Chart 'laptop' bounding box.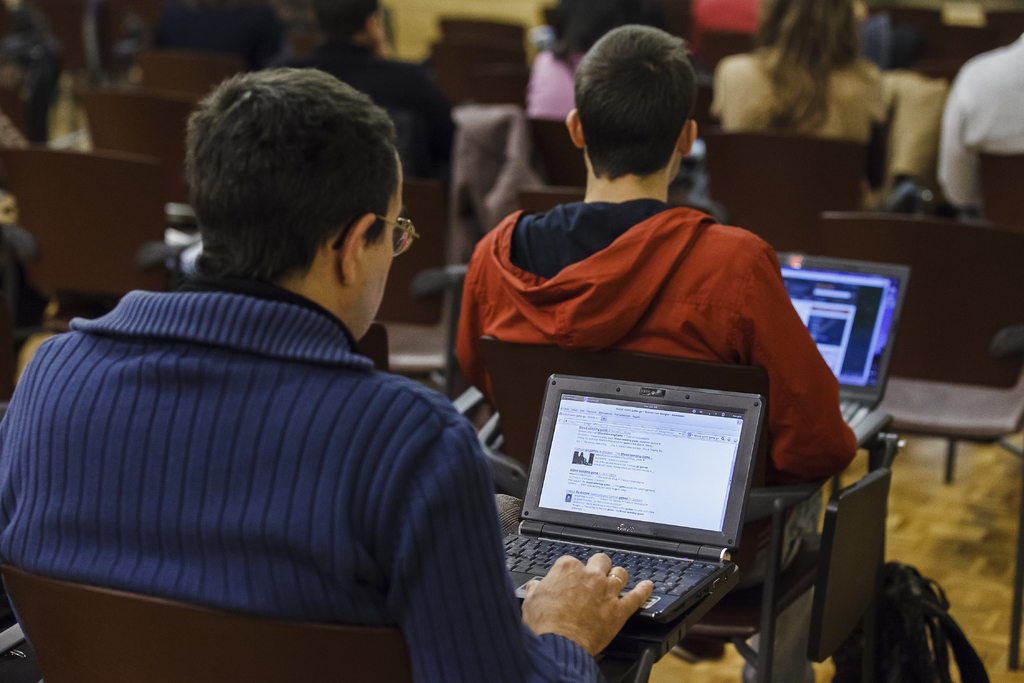
Charted: 775/254/908/445.
